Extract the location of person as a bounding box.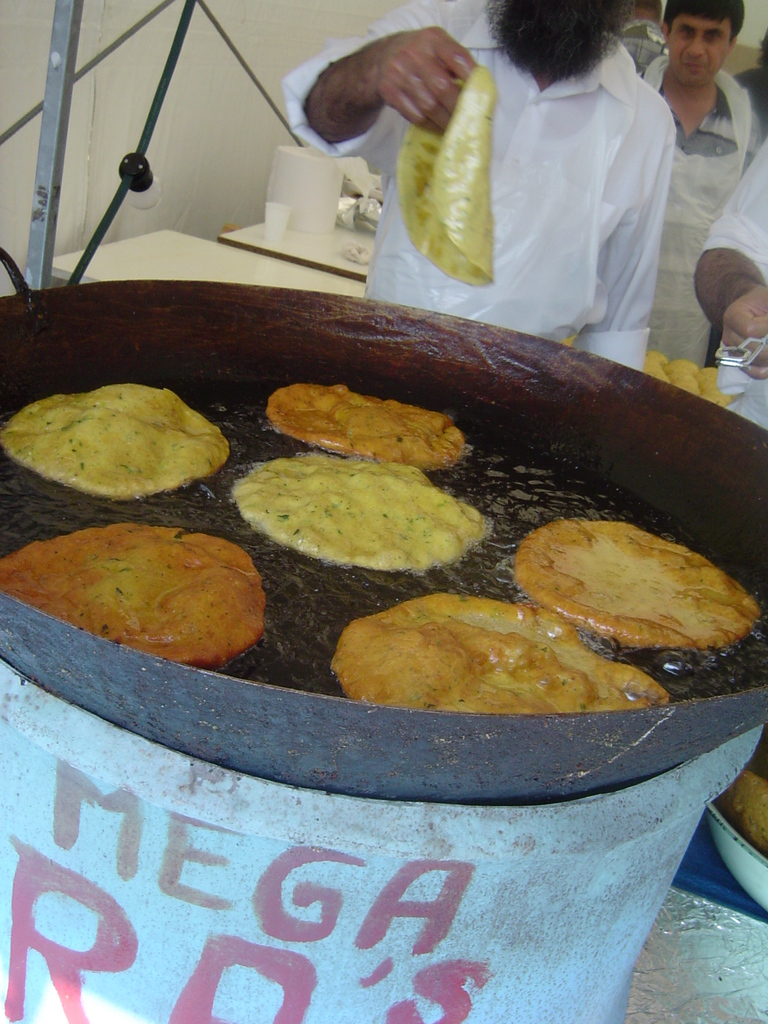
625, 0, 767, 371.
